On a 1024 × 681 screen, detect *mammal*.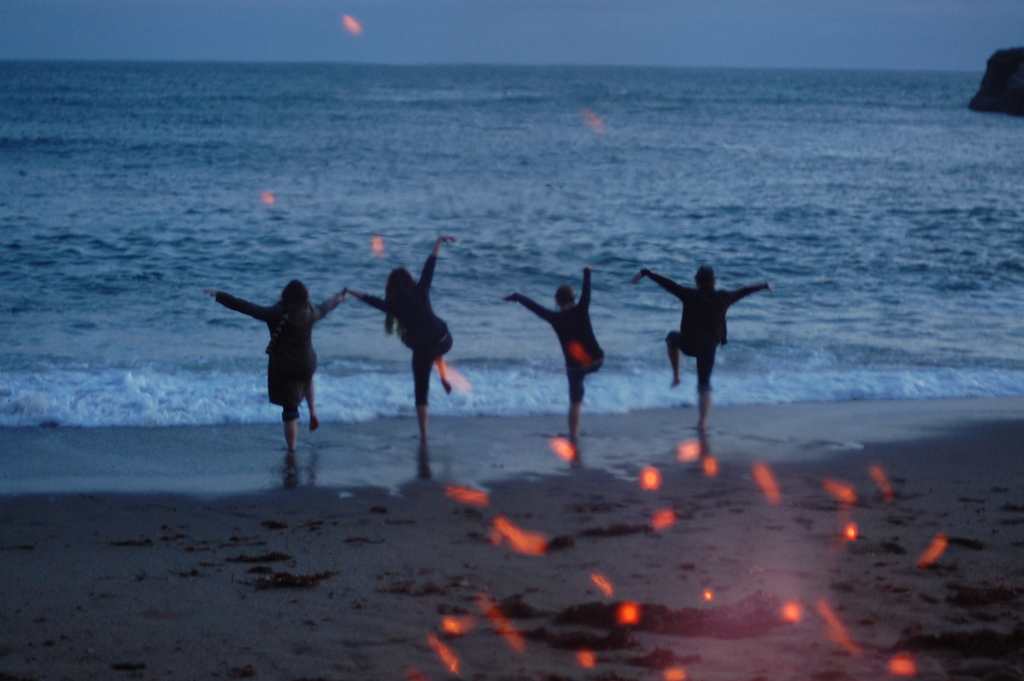
502,258,605,439.
